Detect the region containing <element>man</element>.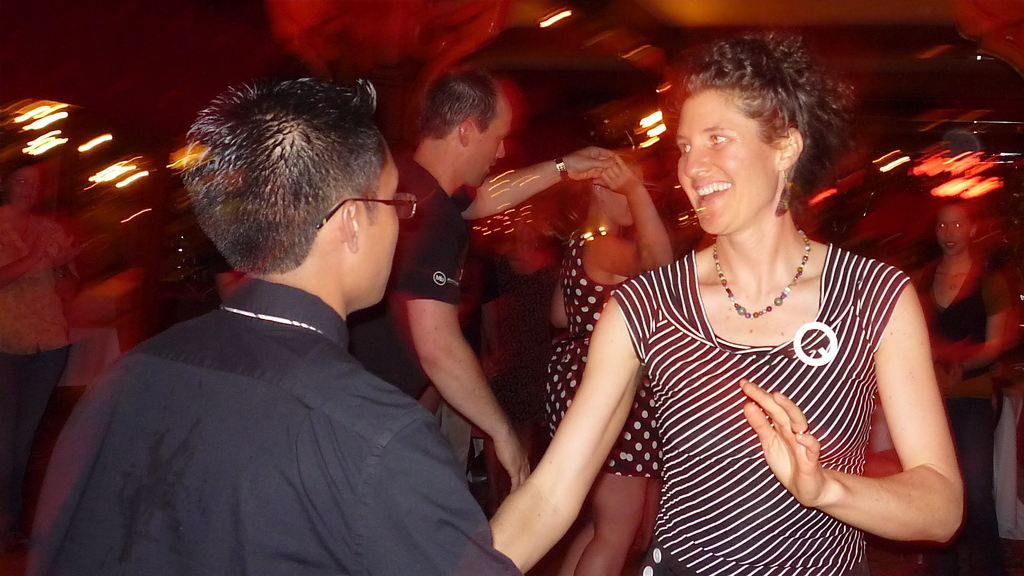
box(340, 65, 618, 515).
